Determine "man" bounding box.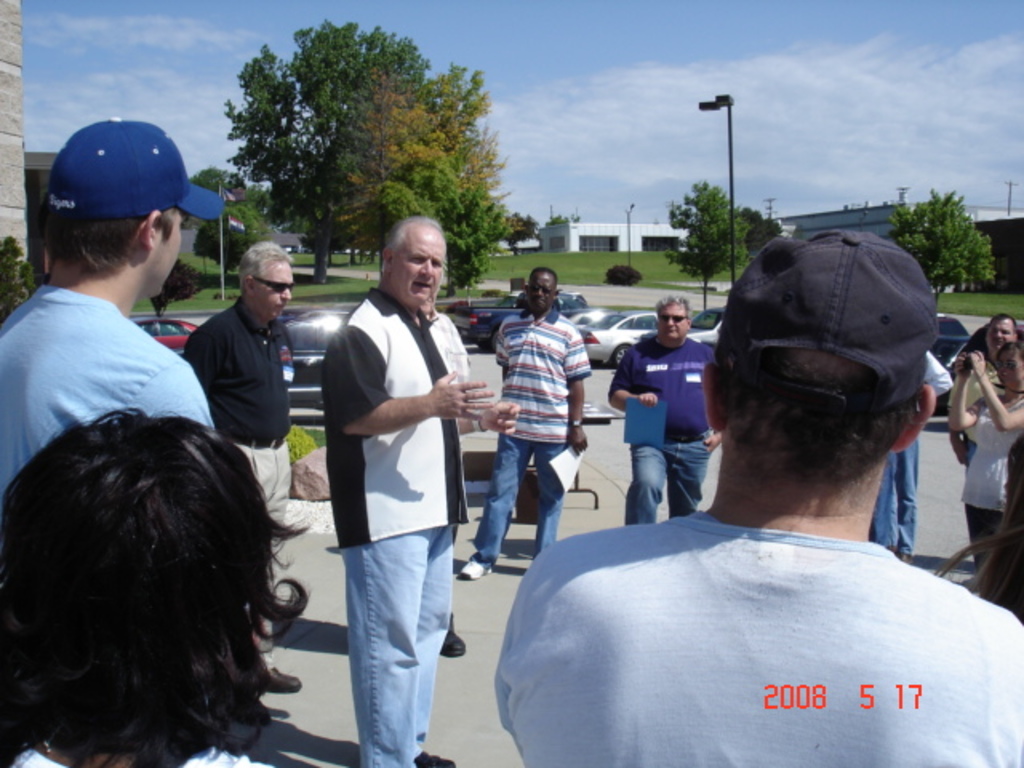
Determined: box(496, 222, 1022, 766).
